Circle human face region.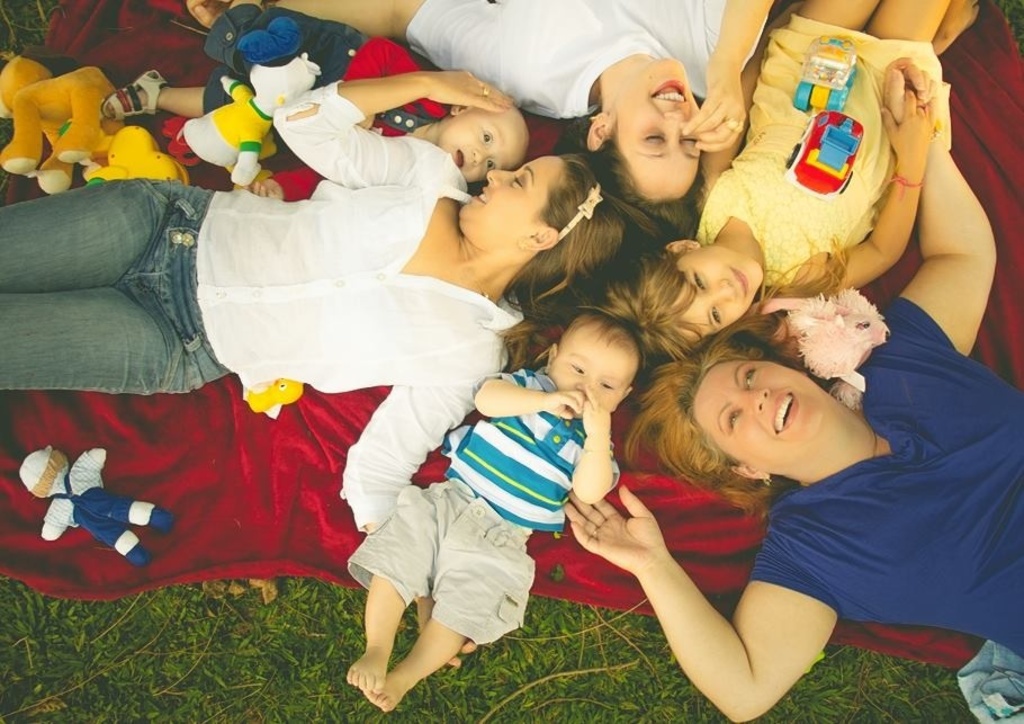
Region: [675,251,758,334].
